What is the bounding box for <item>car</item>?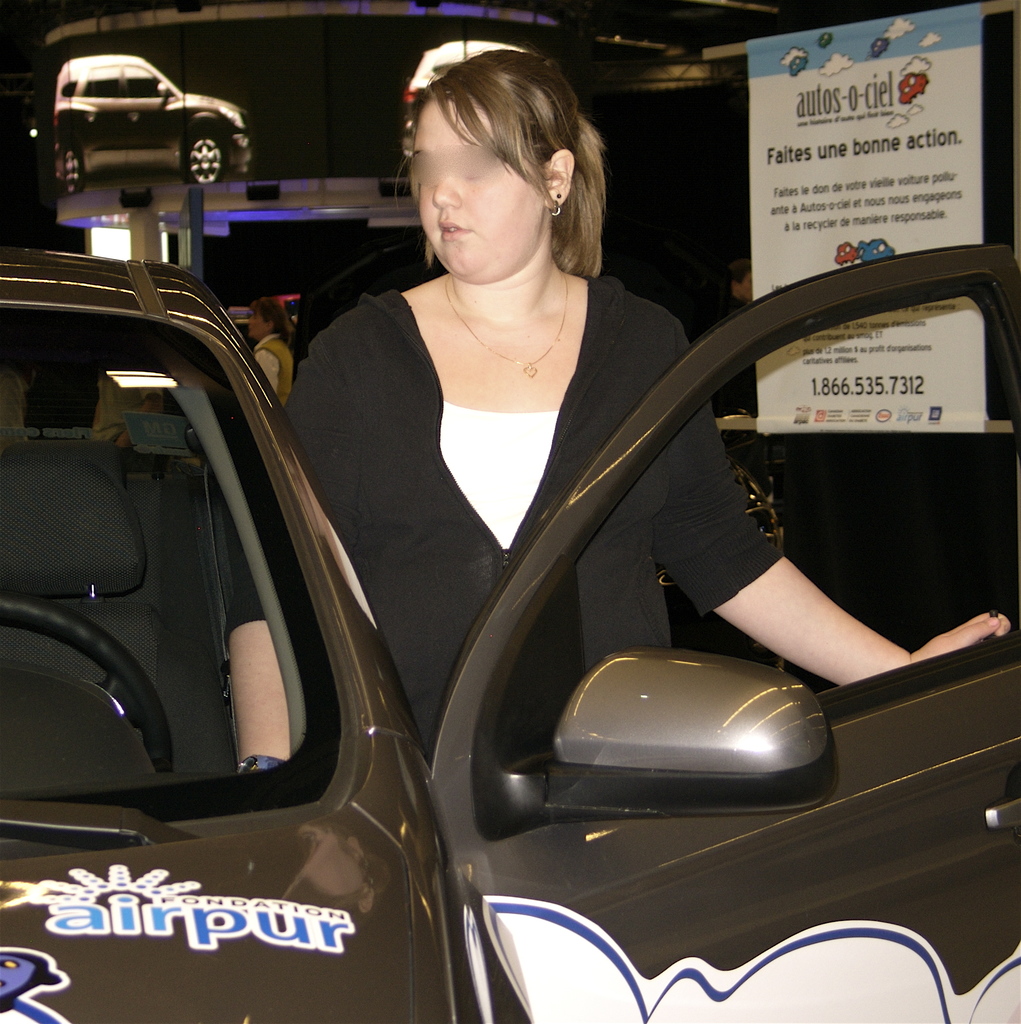
26 35 254 215.
